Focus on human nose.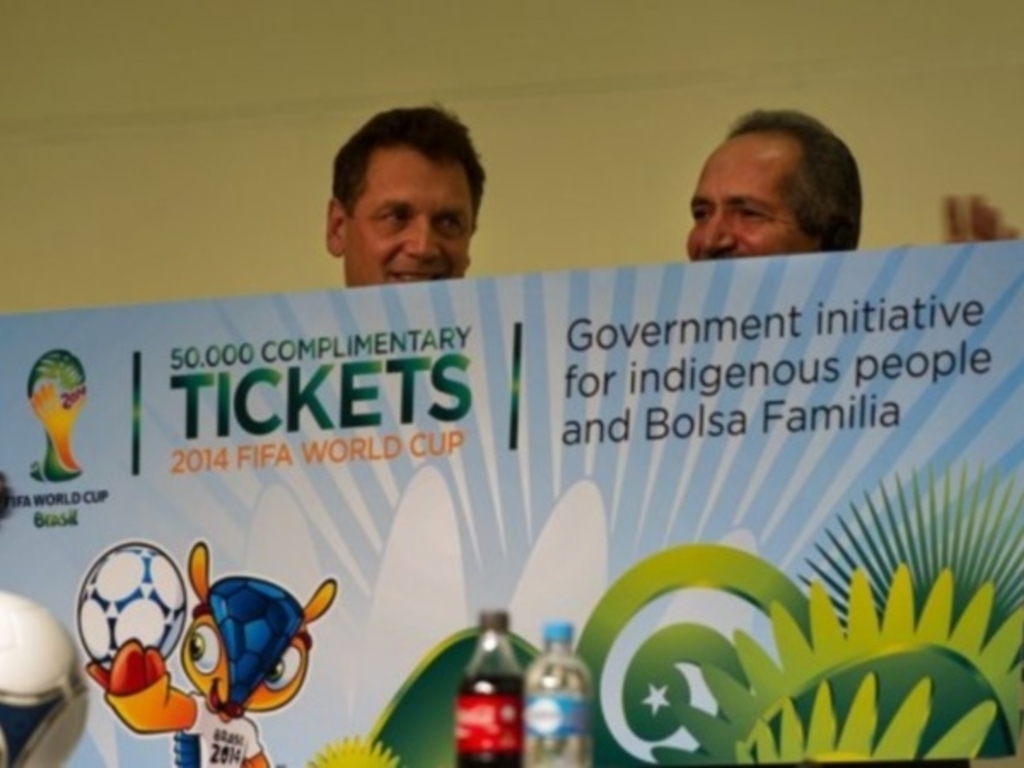
Focused at l=403, t=217, r=444, b=266.
